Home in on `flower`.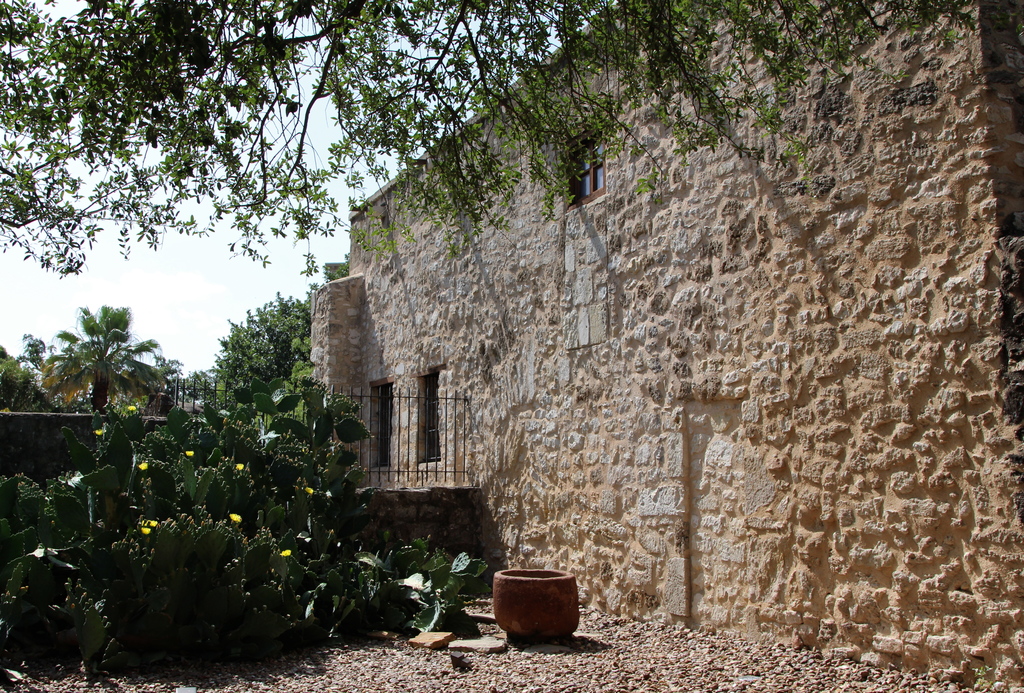
Homed in at bbox(140, 524, 154, 535).
